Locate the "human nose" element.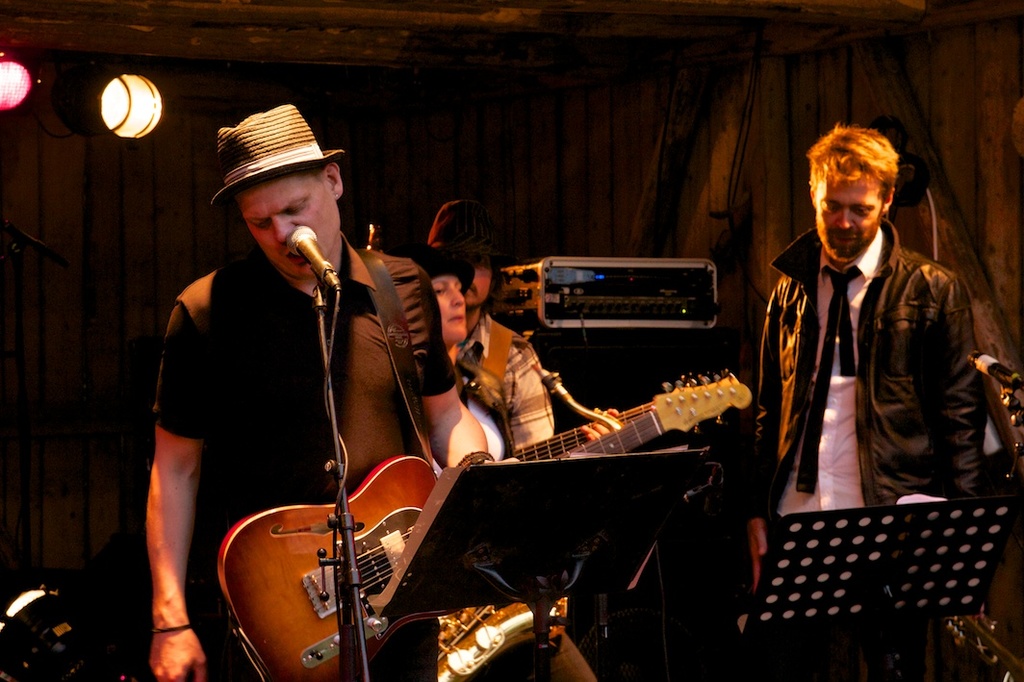
Element bbox: x1=269, y1=209, x2=301, y2=250.
